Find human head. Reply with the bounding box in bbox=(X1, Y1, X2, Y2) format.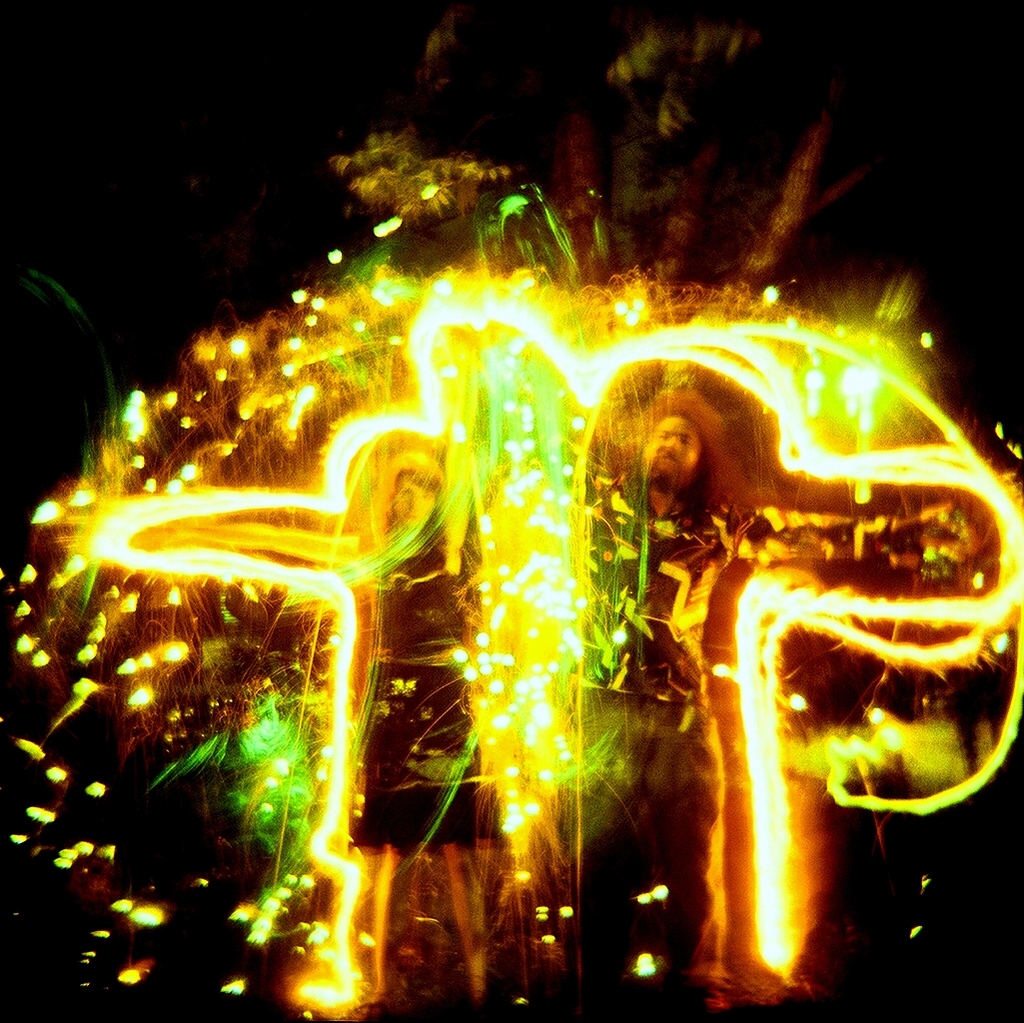
bbox=(615, 398, 743, 502).
